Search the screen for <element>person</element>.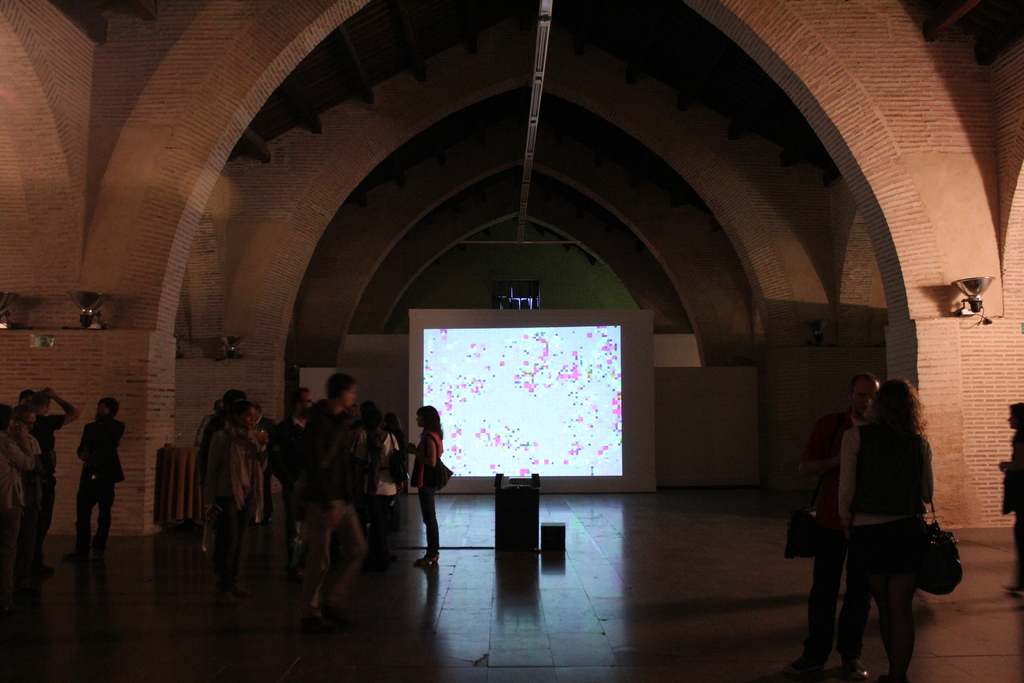
Found at {"left": 2, "top": 402, "right": 34, "bottom": 606}.
